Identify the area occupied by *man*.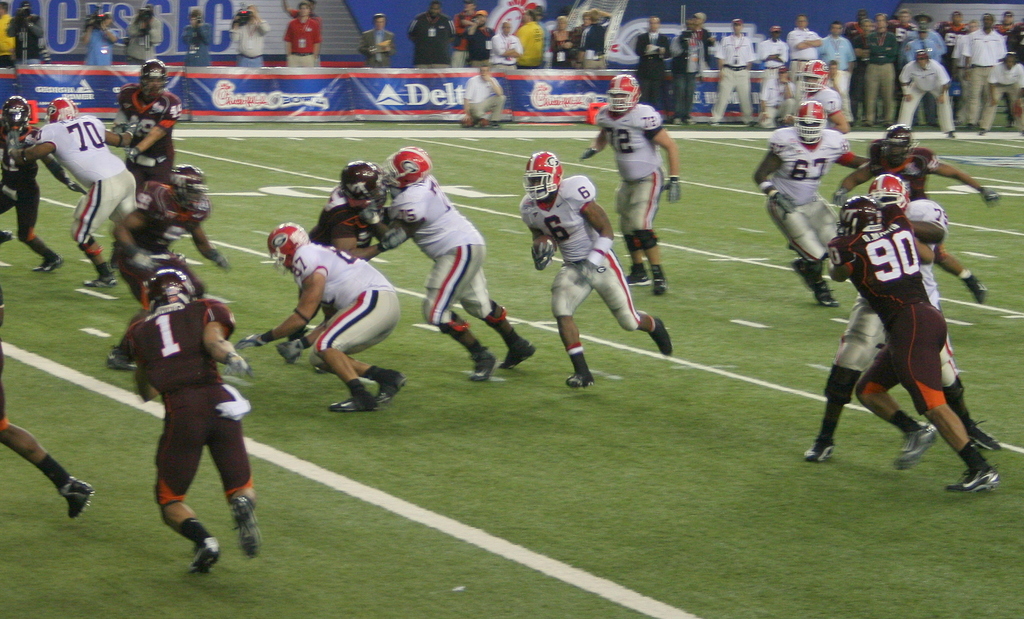
Area: bbox(286, 3, 326, 69).
